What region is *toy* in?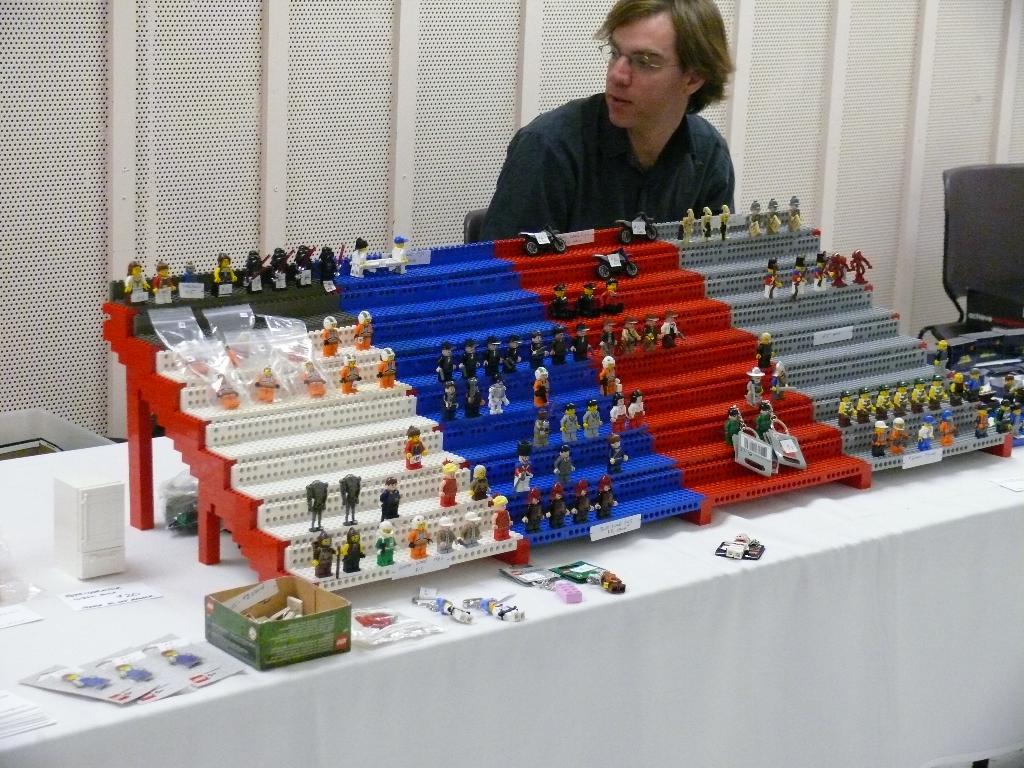
x1=696 y1=207 x2=717 y2=234.
